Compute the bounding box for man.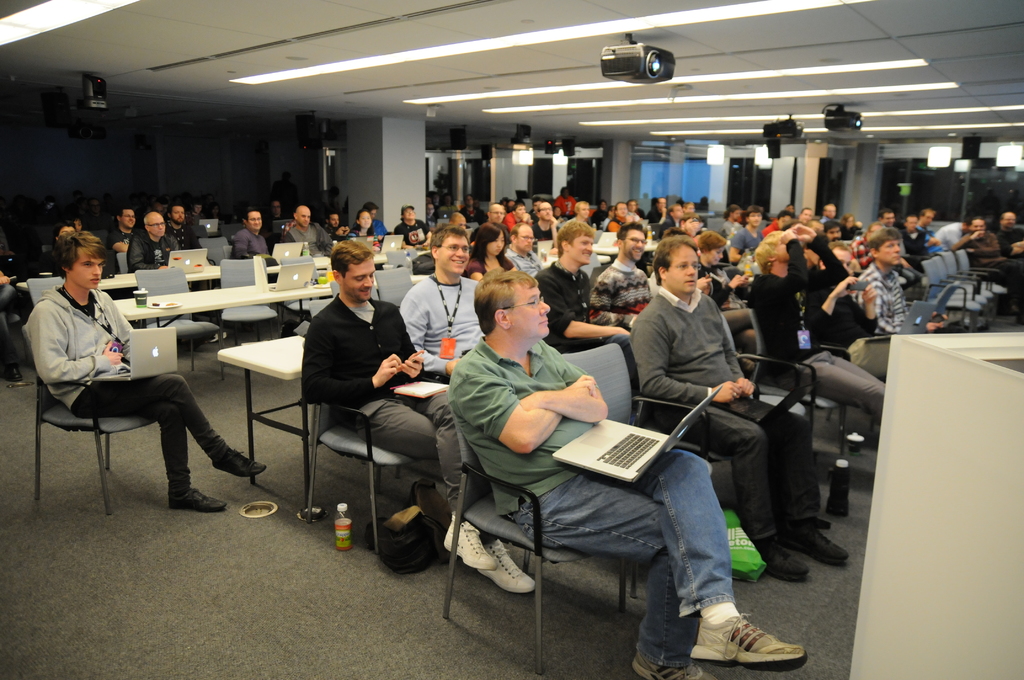
rect(862, 238, 945, 345).
